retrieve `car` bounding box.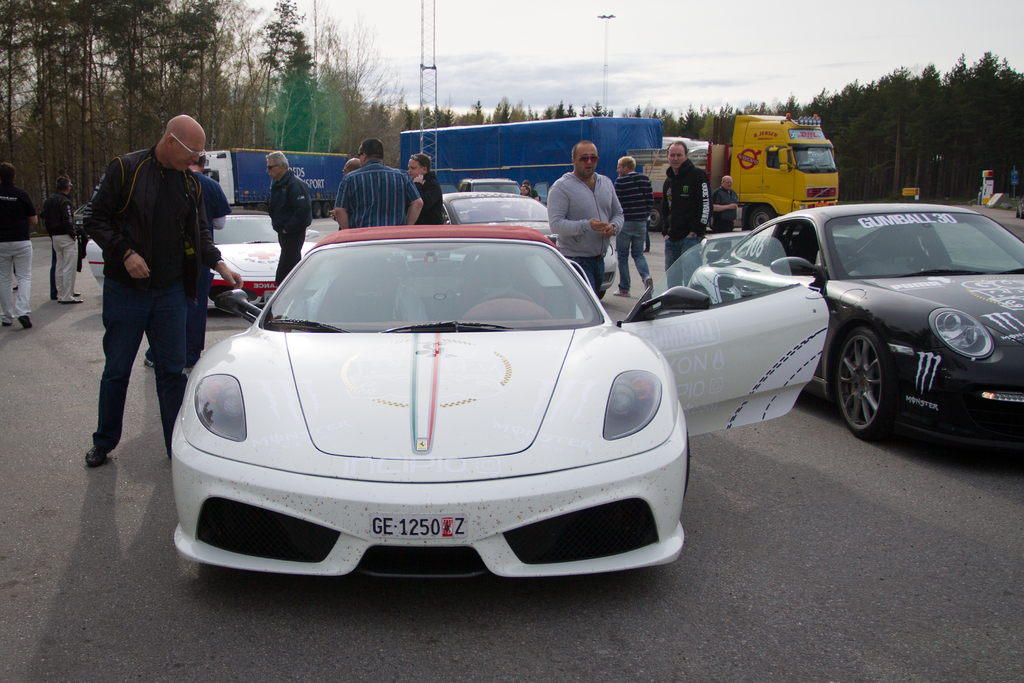
Bounding box: l=676, t=199, r=1023, b=443.
